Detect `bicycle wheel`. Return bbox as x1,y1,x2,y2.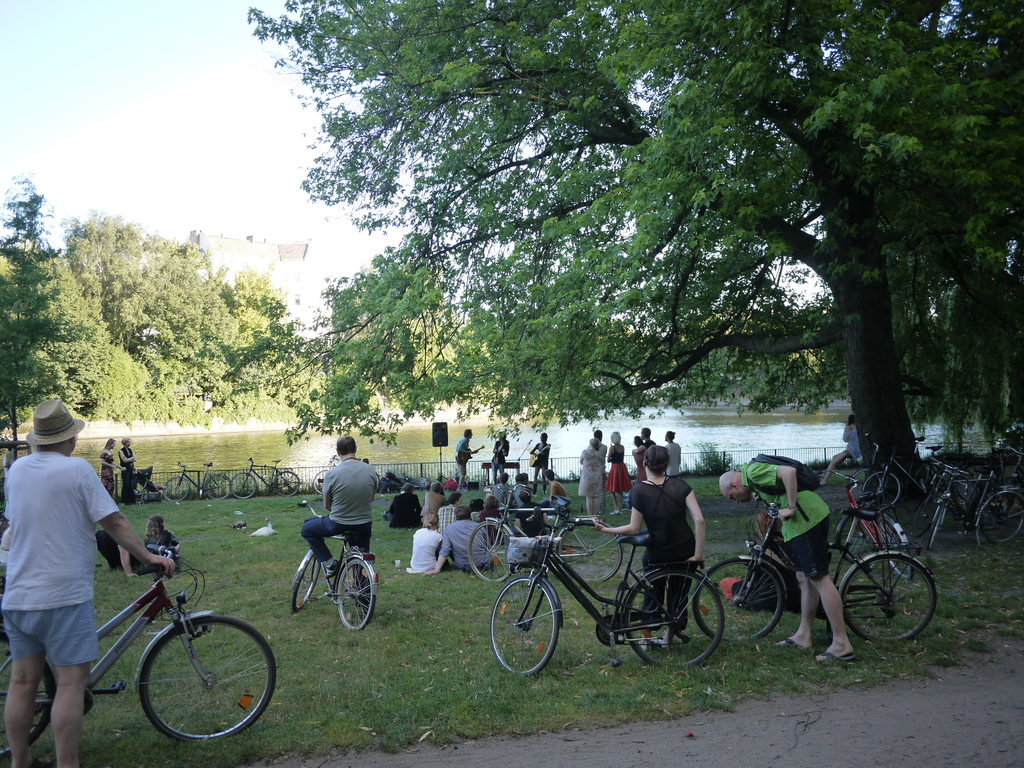
163,477,191,502.
